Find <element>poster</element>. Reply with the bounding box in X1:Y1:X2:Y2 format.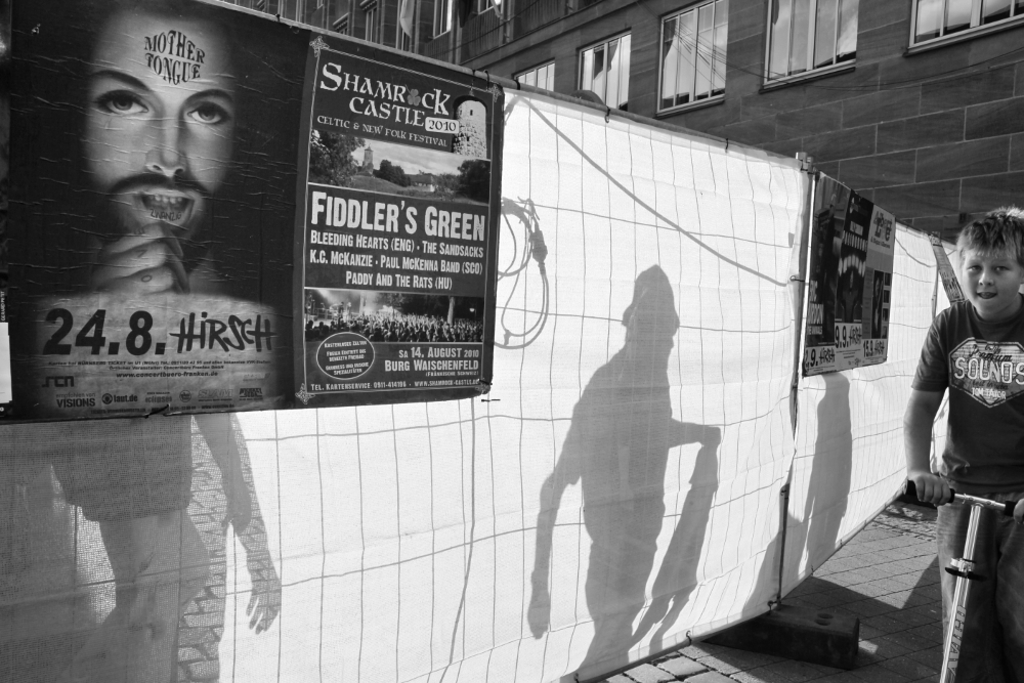
296:43:496:397.
